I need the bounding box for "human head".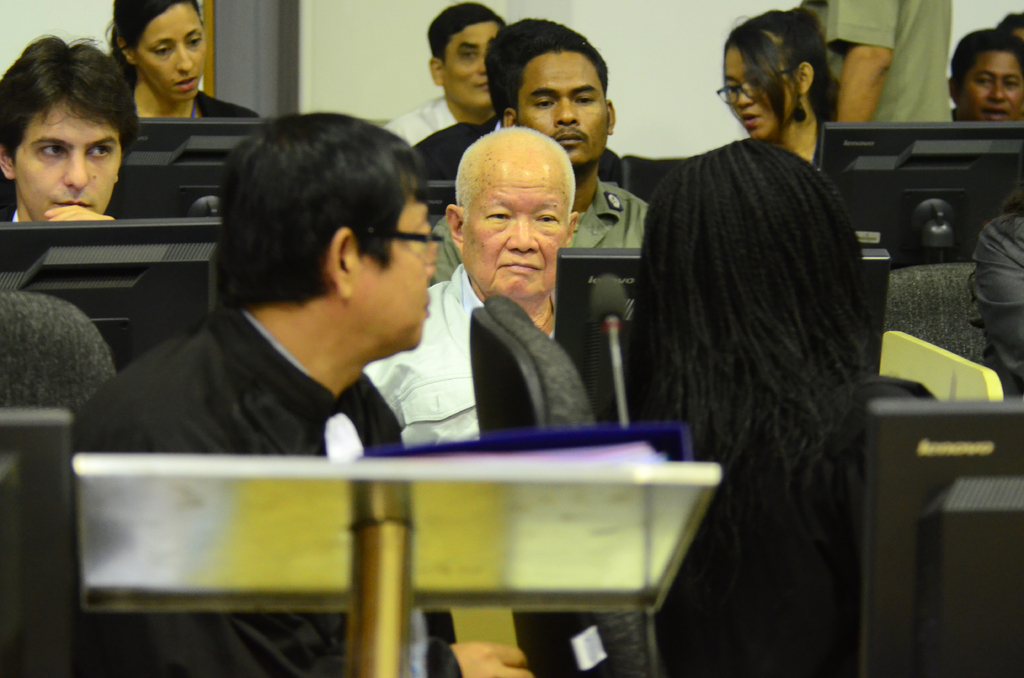
Here it is: <box>214,110,449,361</box>.
